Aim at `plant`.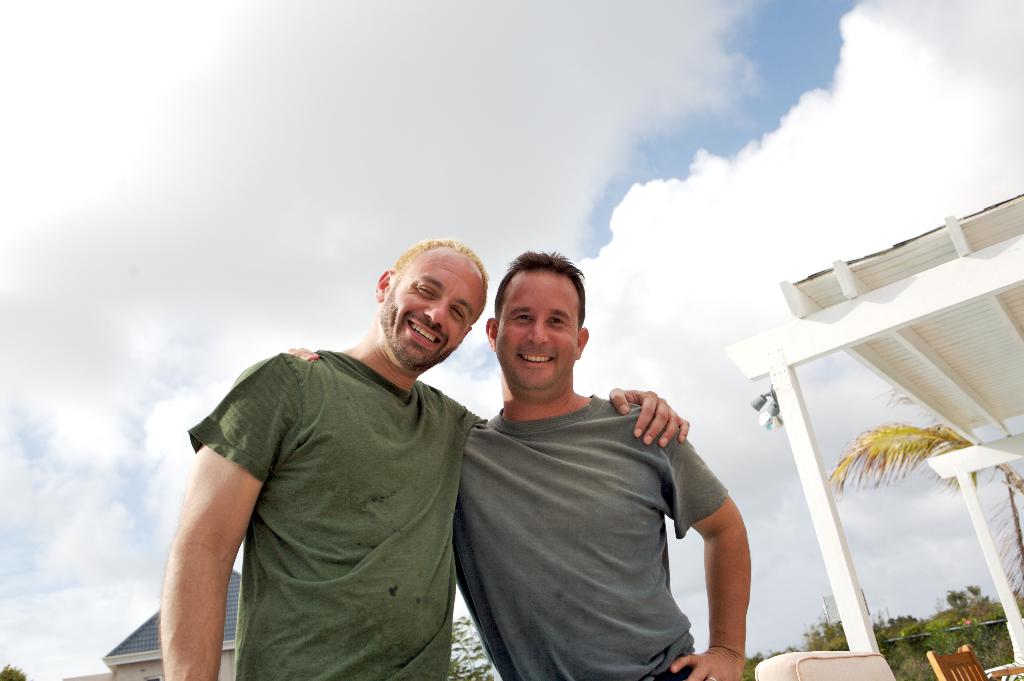
Aimed at 725:652:771:680.
